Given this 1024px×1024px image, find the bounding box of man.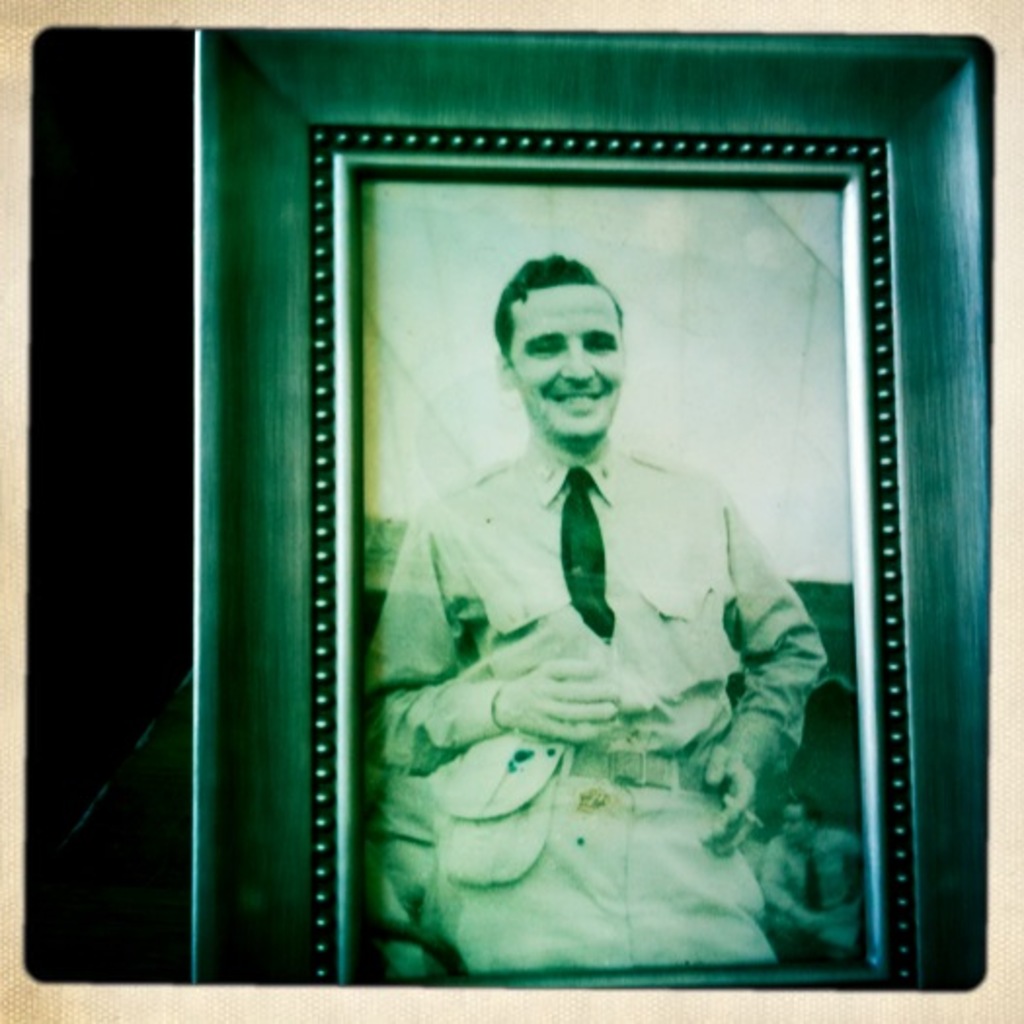
region(388, 185, 858, 889).
